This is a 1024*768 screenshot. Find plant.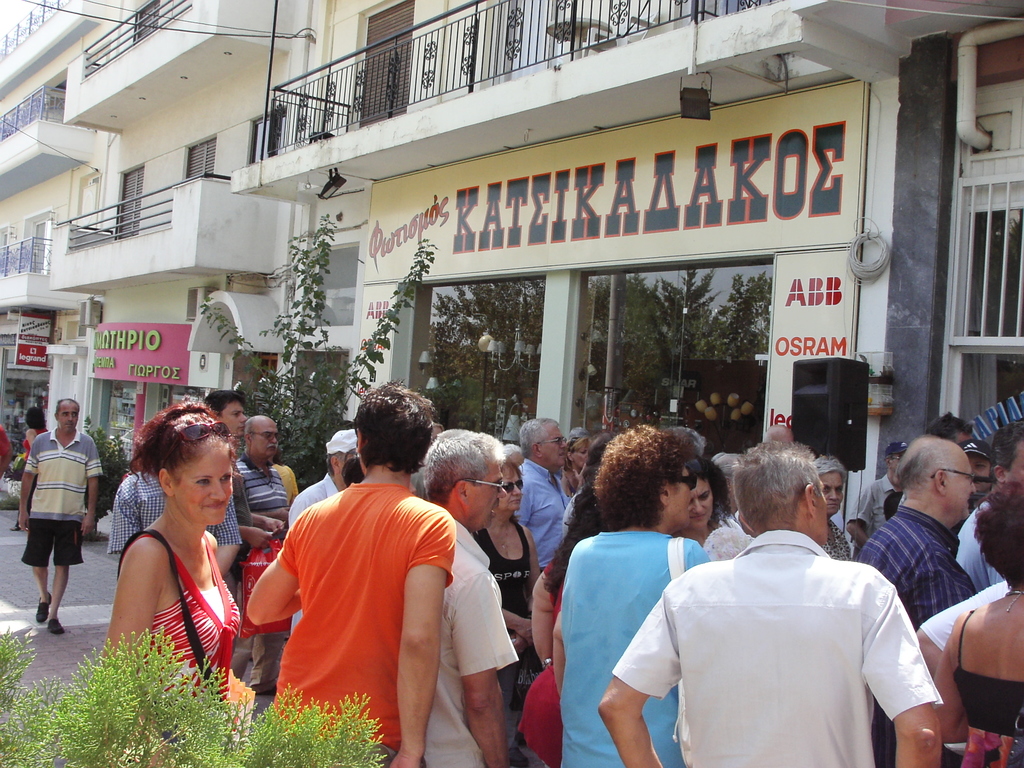
Bounding box: 67,414,141,522.
